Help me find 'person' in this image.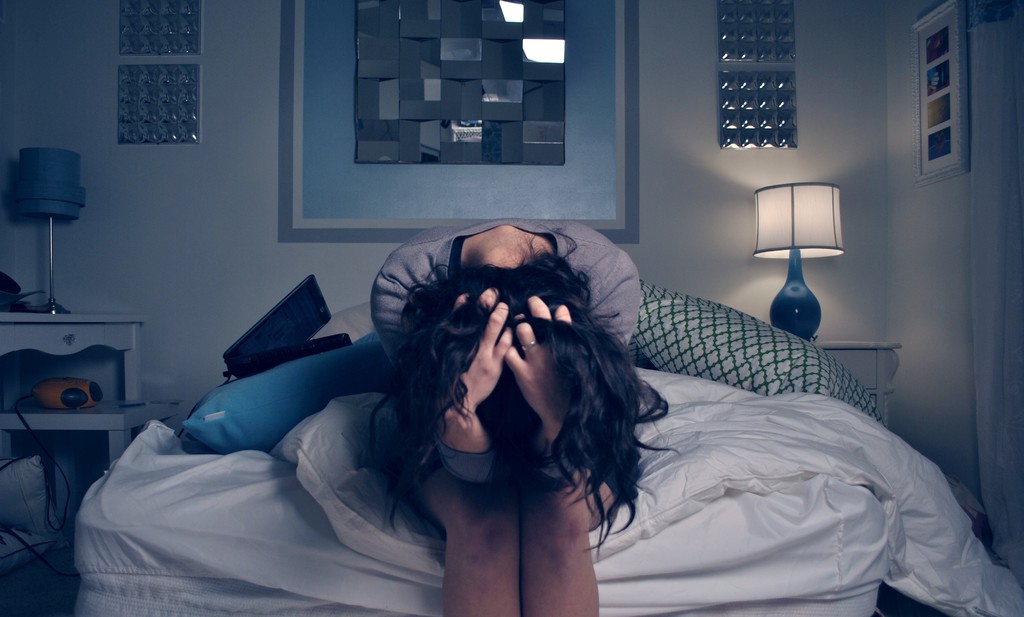
Found it: bbox=(371, 224, 670, 614).
